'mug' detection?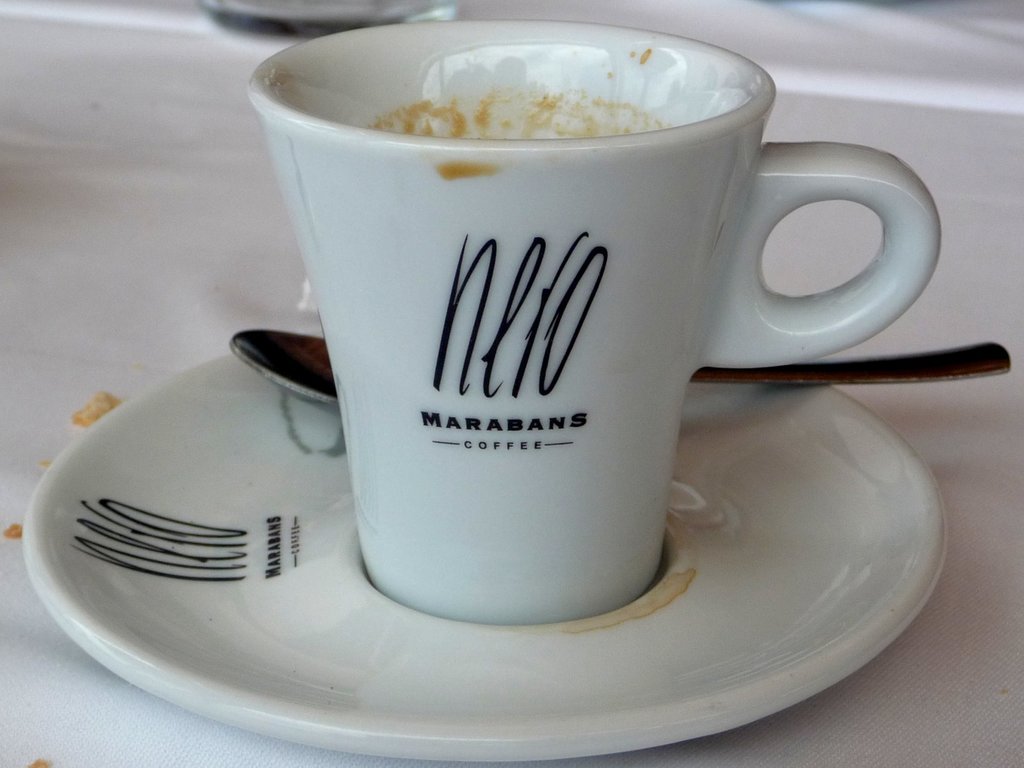
[x1=247, y1=19, x2=942, y2=625]
